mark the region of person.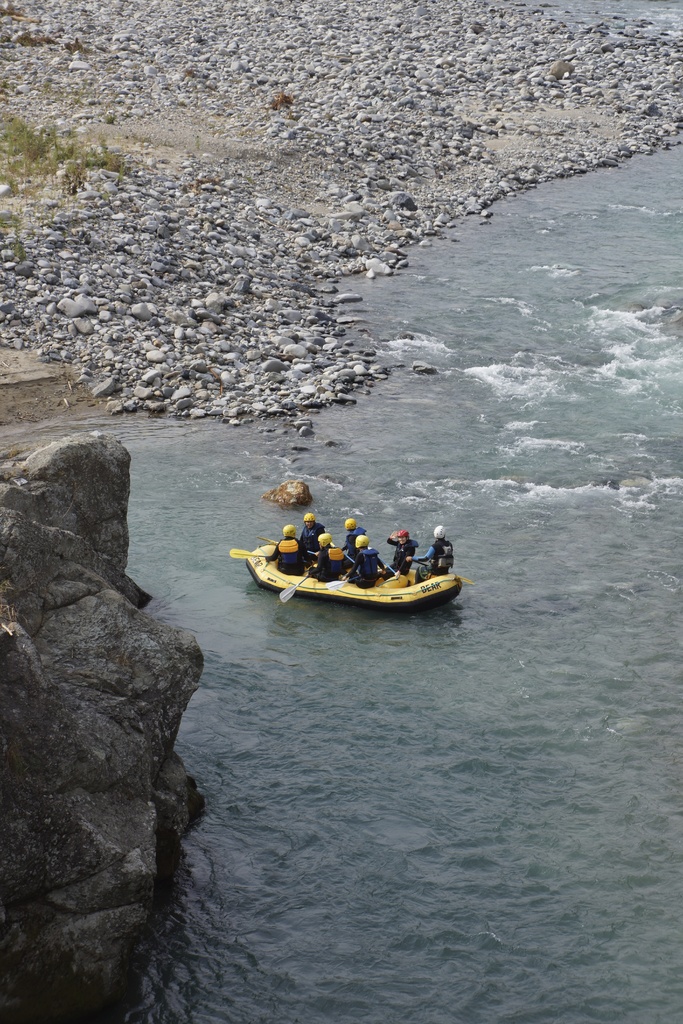
Region: (left=339, top=514, right=370, bottom=554).
